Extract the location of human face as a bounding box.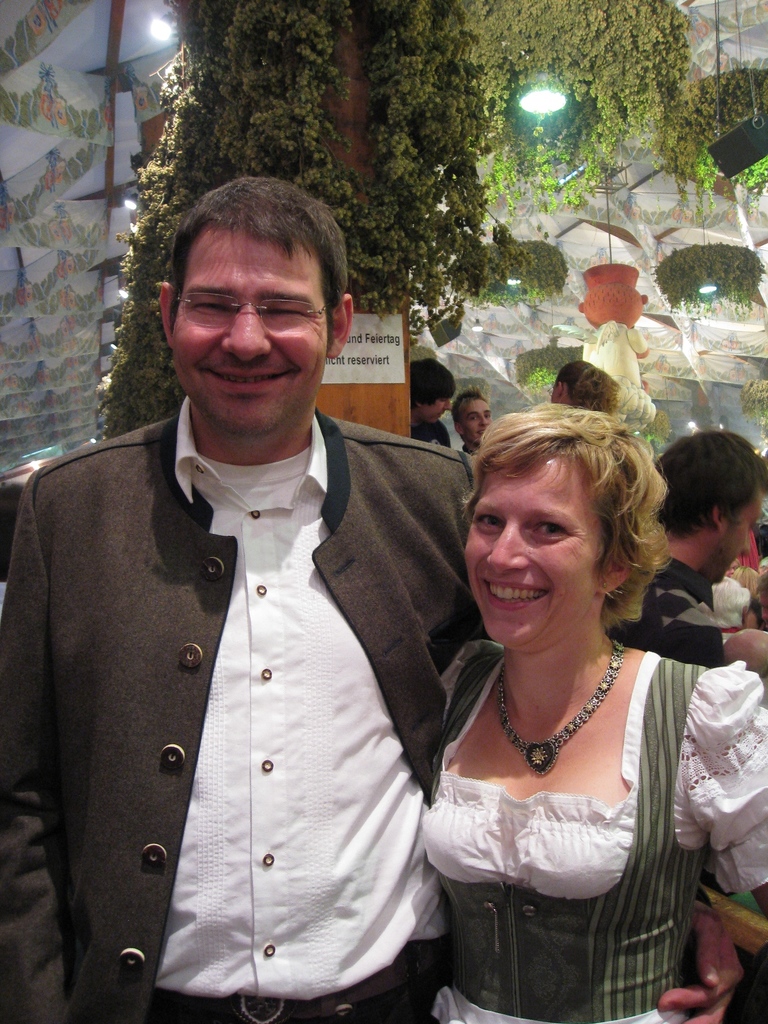
box(461, 459, 596, 646).
